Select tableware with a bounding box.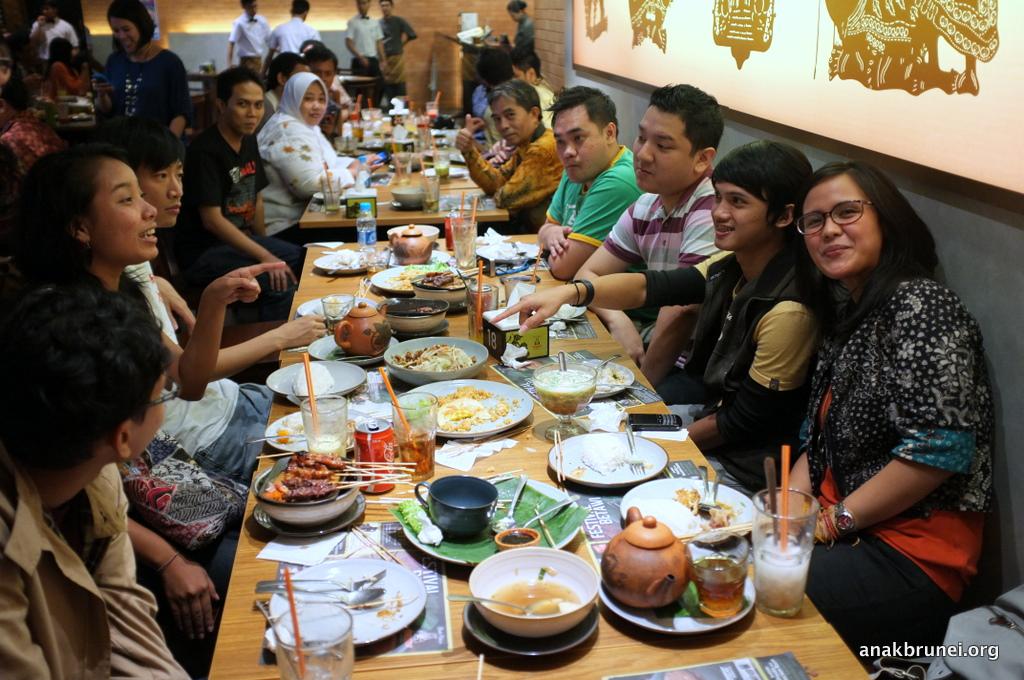
l=357, t=204, r=380, b=265.
